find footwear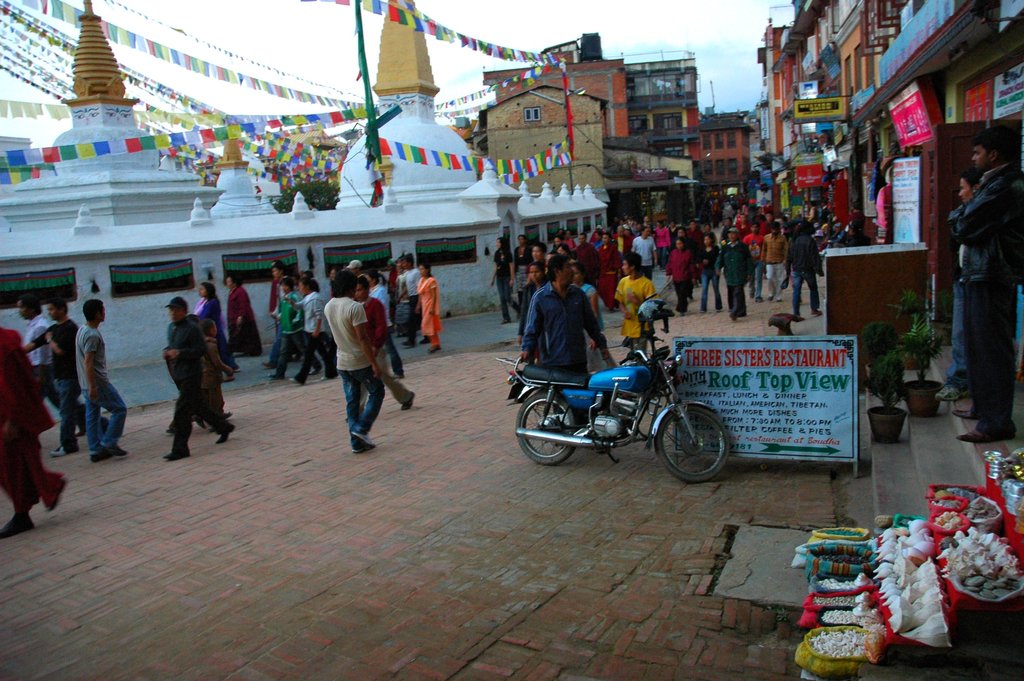
l=289, t=379, r=301, b=384
